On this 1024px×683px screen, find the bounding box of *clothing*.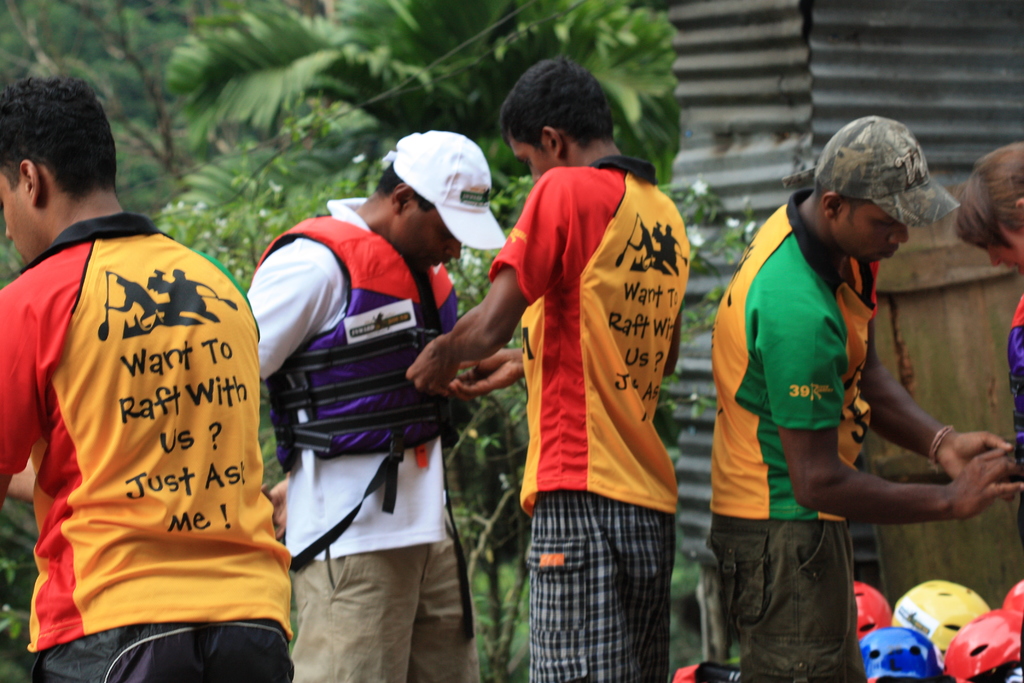
Bounding box: select_region(493, 159, 696, 678).
